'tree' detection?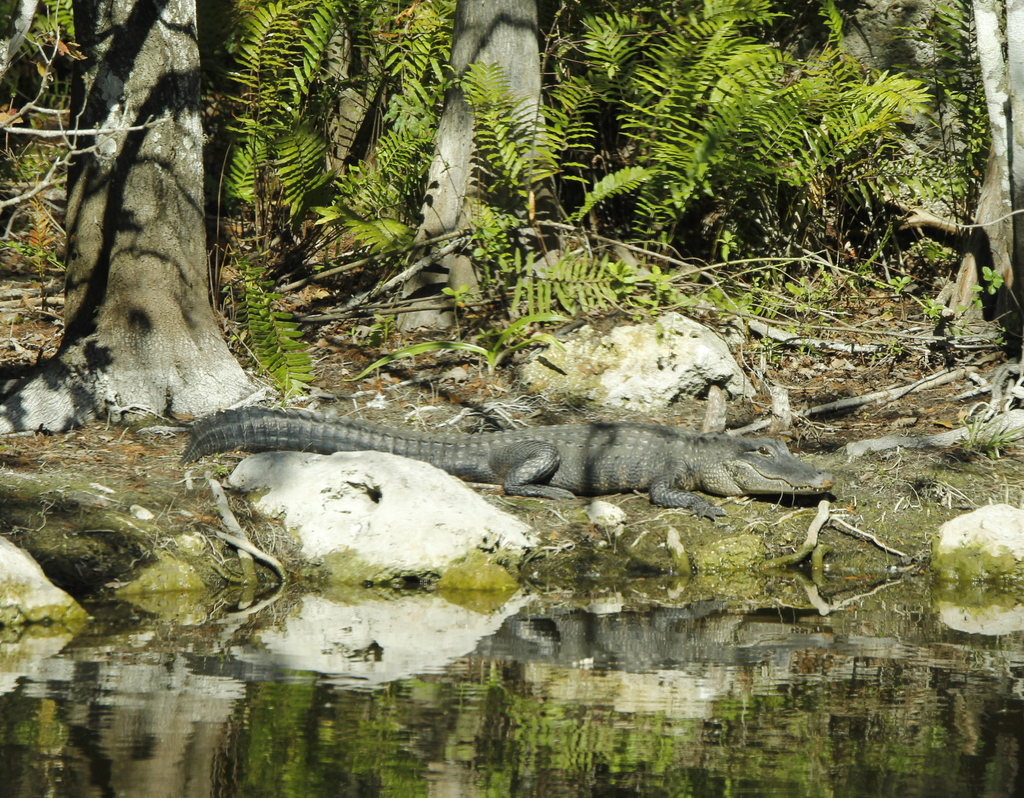
x1=919, y1=0, x2=1023, y2=336
